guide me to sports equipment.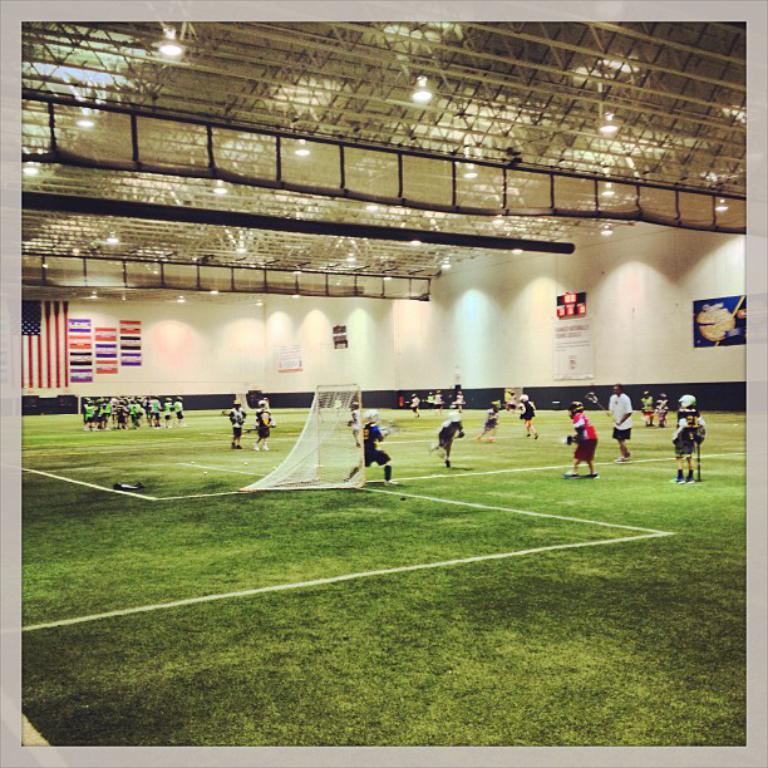
Guidance: bbox=(365, 405, 381, 425).
